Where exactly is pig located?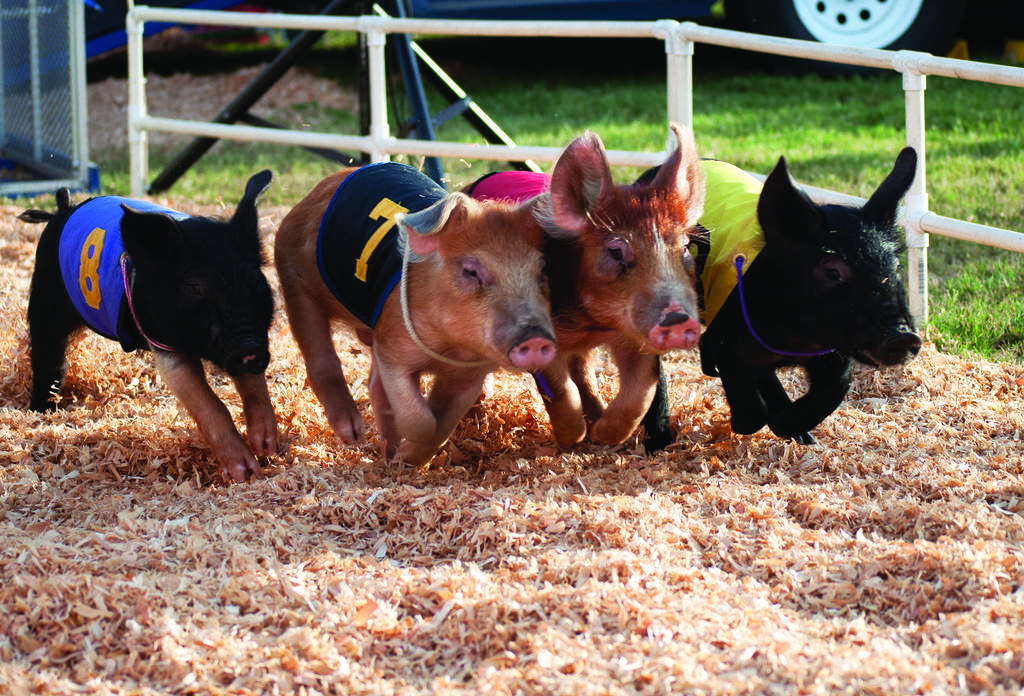
Its bounding box is 271/162/558/472.
